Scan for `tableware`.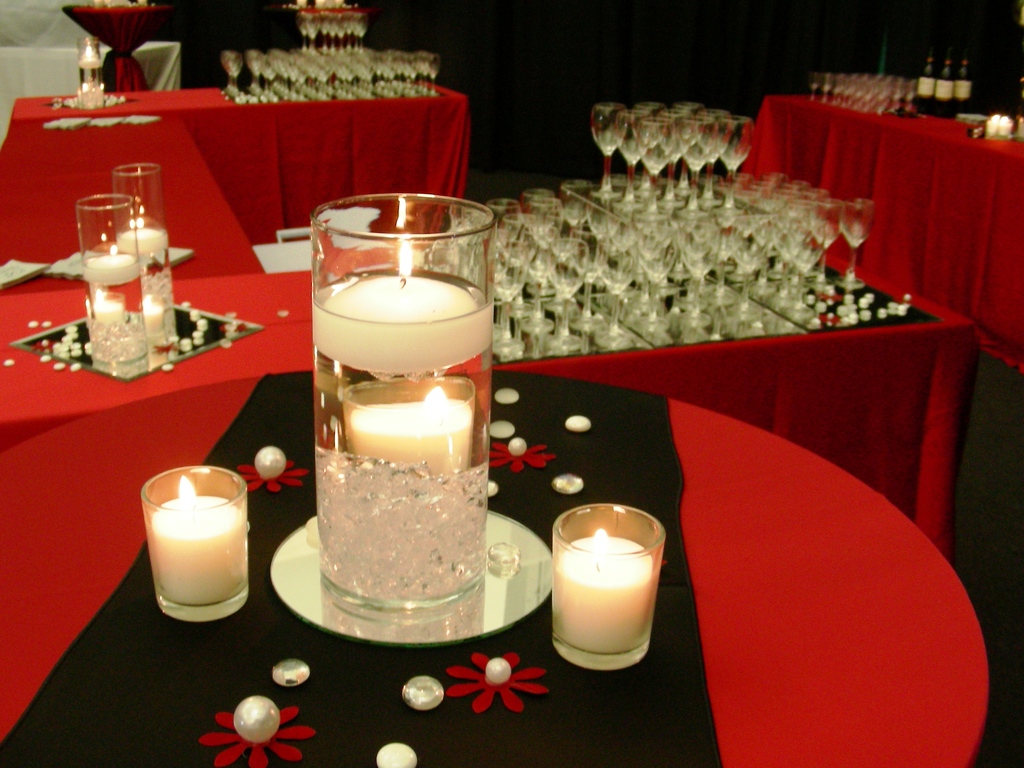
Scan result: x1=289, y1=221, x2=513, y2=636.
